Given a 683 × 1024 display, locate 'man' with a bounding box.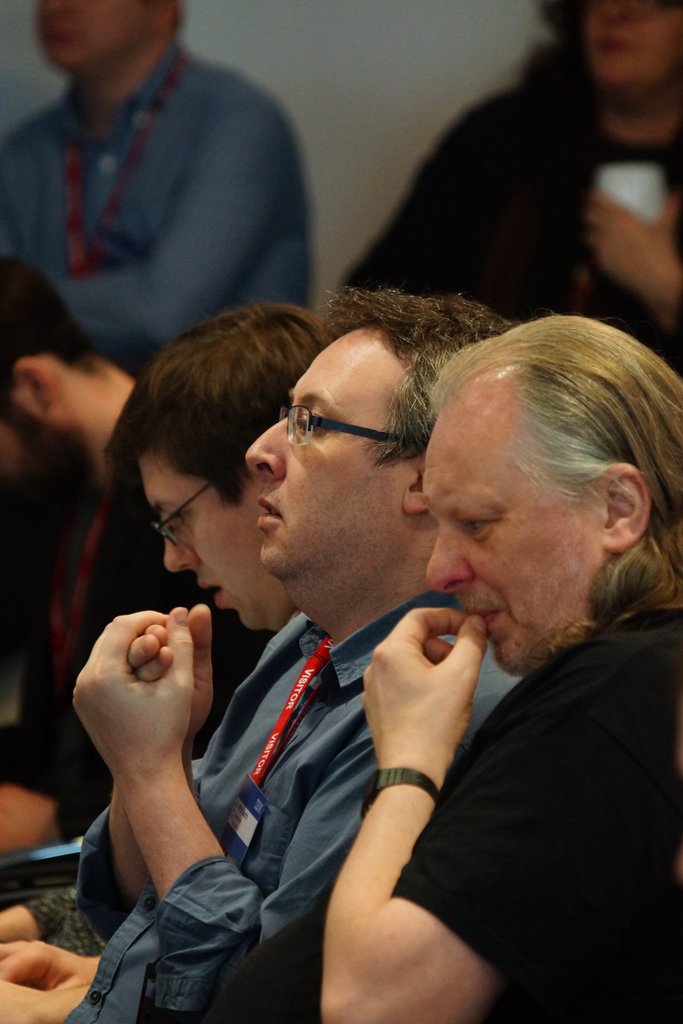
Located: x1=58 y1=280 x2=526 y2=1023.
